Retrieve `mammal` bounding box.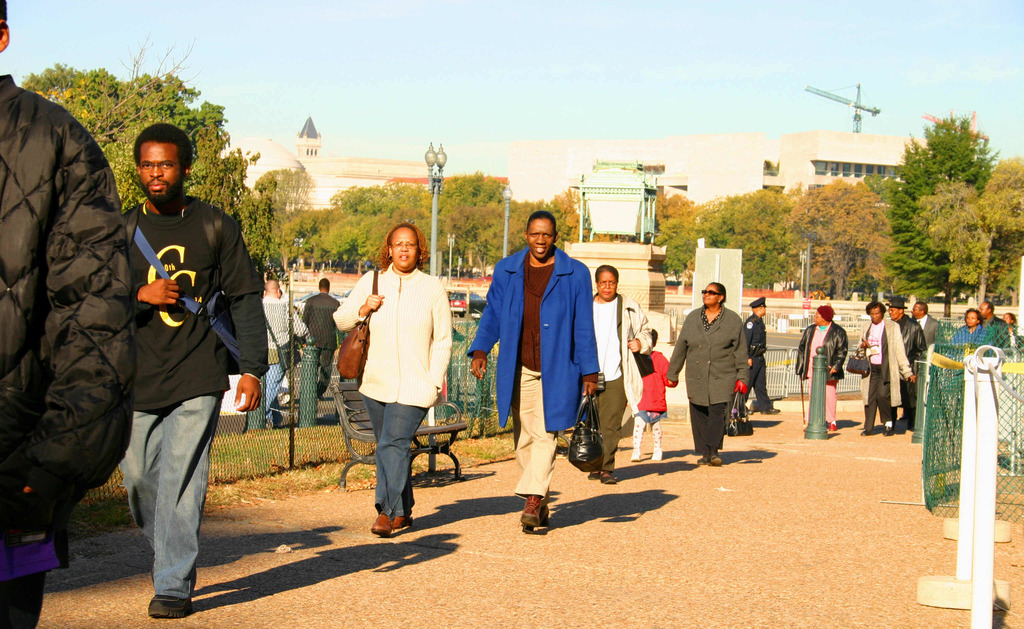
Bounding box: (x1=909, y1=301, x2=936, y2=346).
